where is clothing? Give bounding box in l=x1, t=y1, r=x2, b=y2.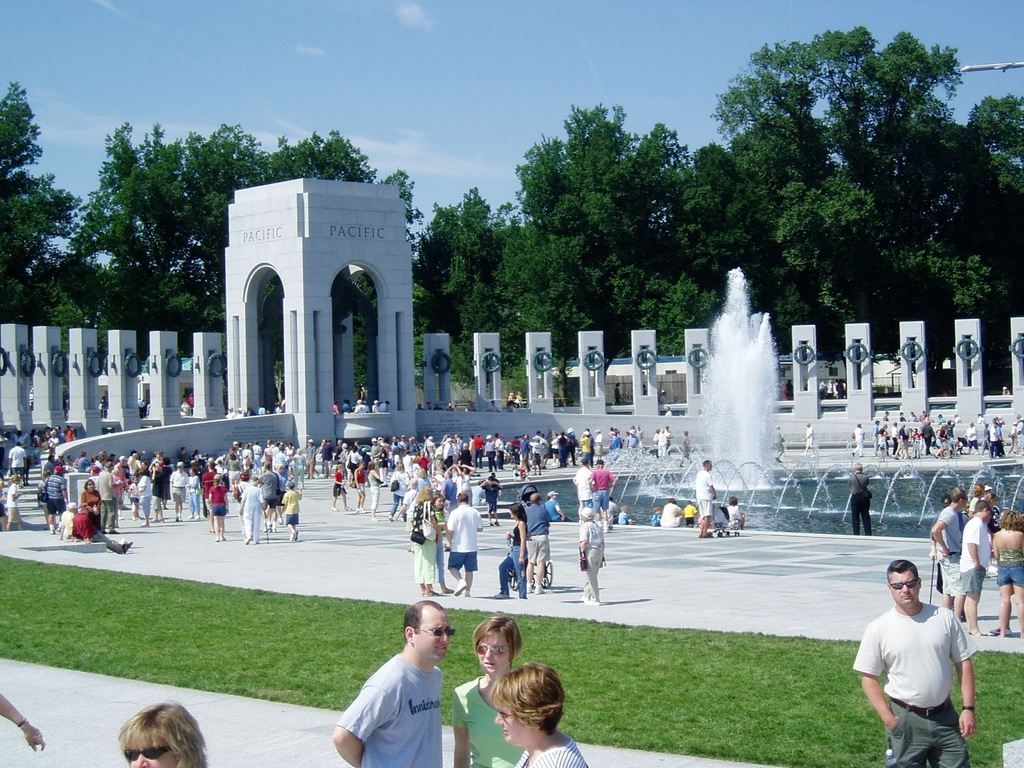
l=252, t=447, r=263, b=465.
